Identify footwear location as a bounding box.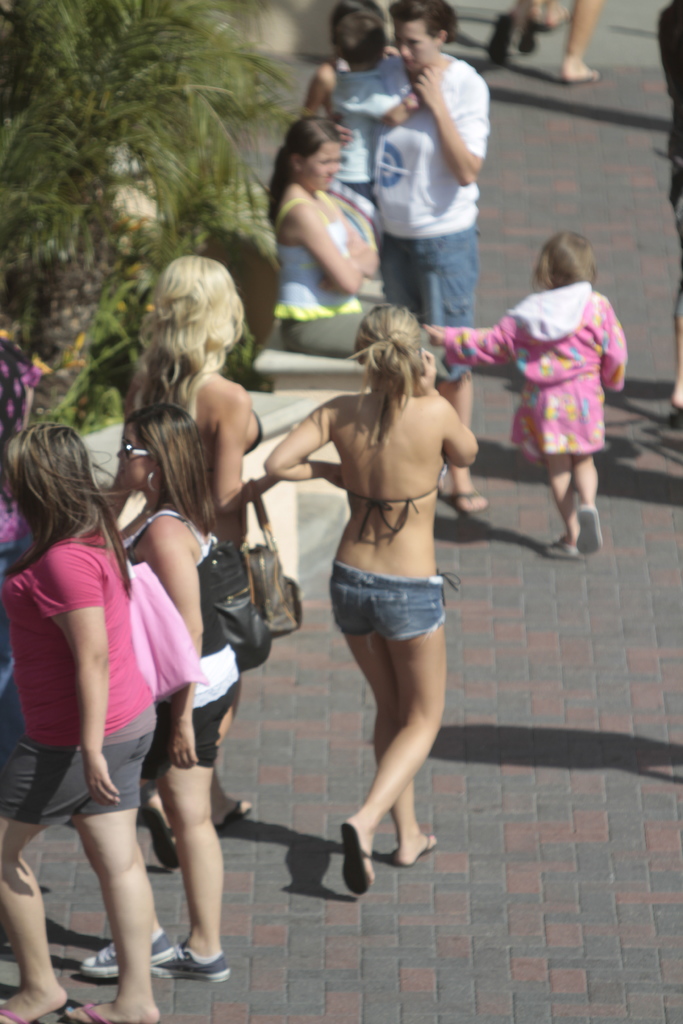
<box>136,795,179,870</box>.
